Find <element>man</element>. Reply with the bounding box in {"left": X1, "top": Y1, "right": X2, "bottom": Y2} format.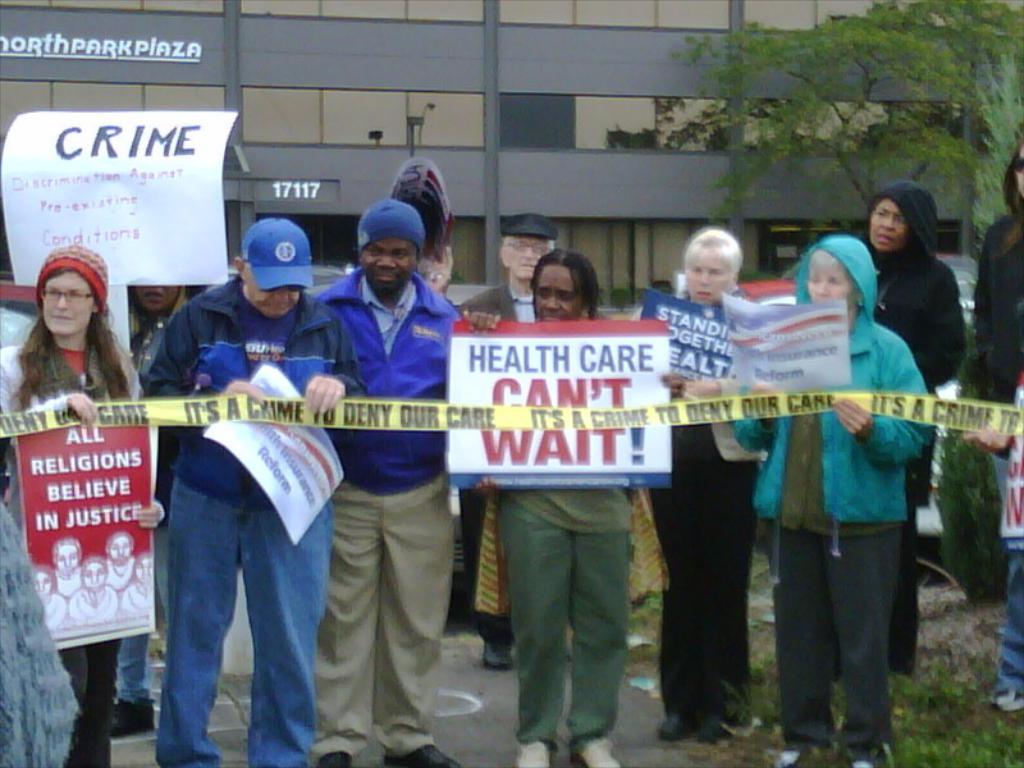
{"left": 963, "top": 138, "right": 1023, "bottom": 718}.
